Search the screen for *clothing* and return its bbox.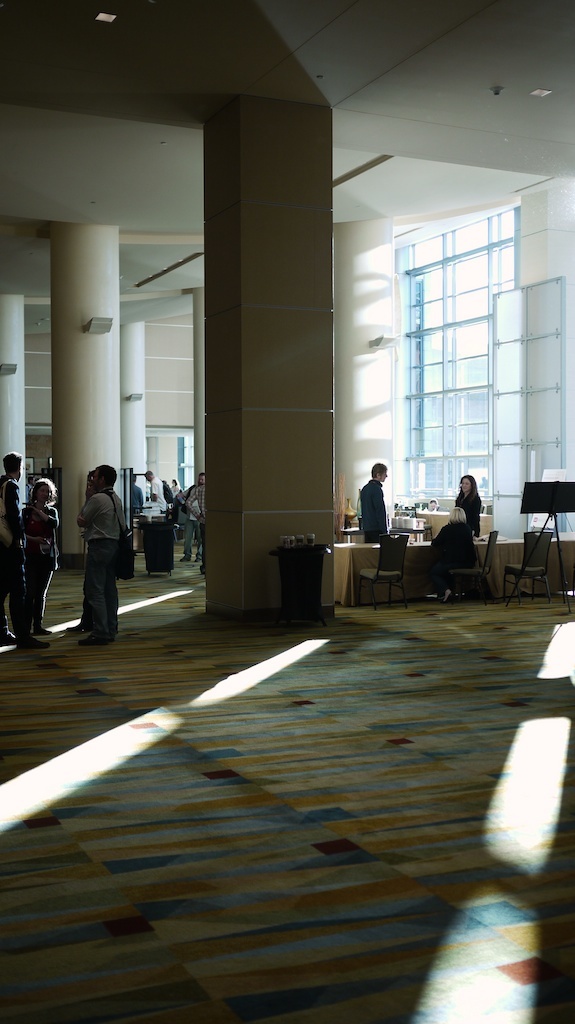
Found: 455, 483, 485, 542.
